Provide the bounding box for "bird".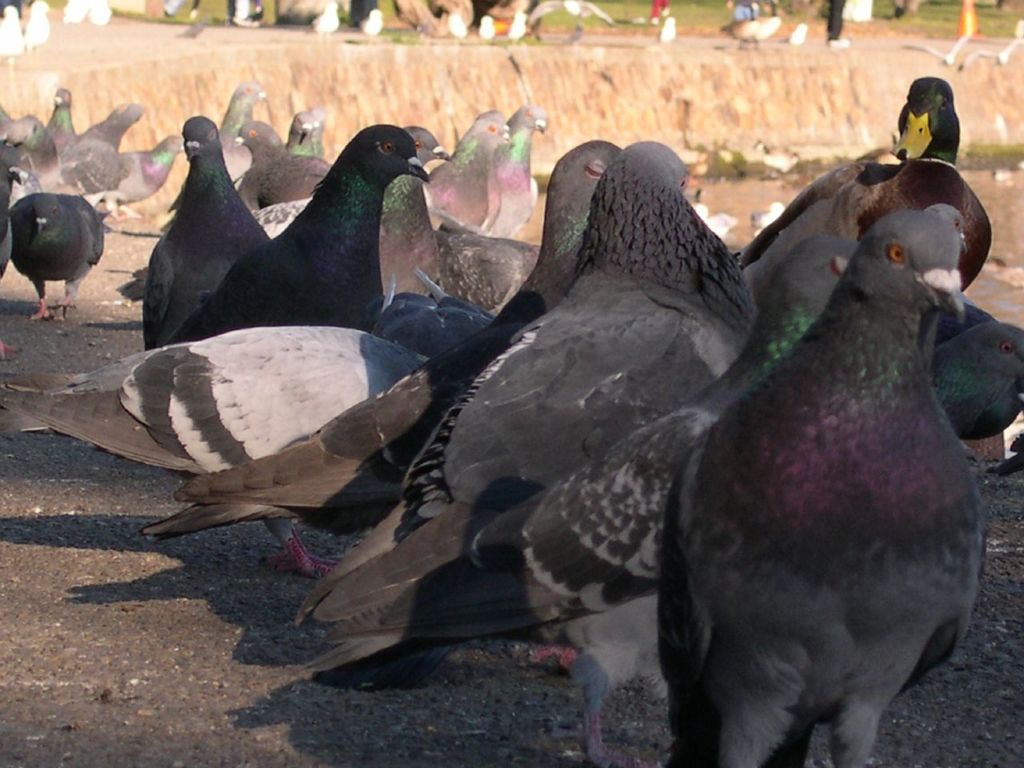
detection(477, 13, 495, 41).
